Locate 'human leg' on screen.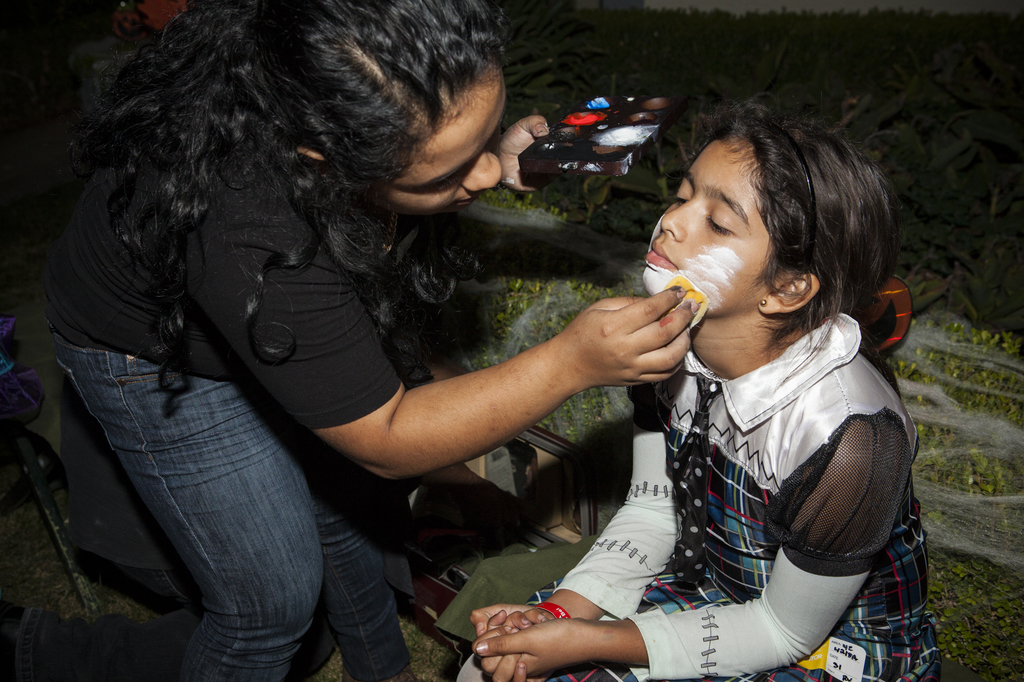
On screen at Rect(315, 493, 417, 681).
